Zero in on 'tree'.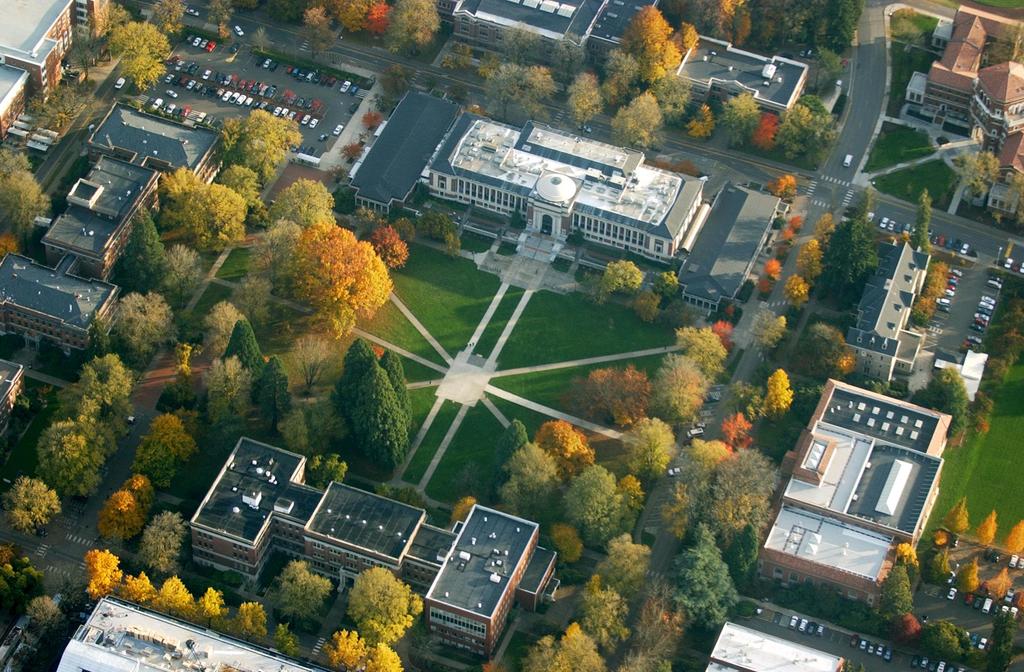
Zeroed in: [x1=714, y1=447, x2=782, y2=502].
